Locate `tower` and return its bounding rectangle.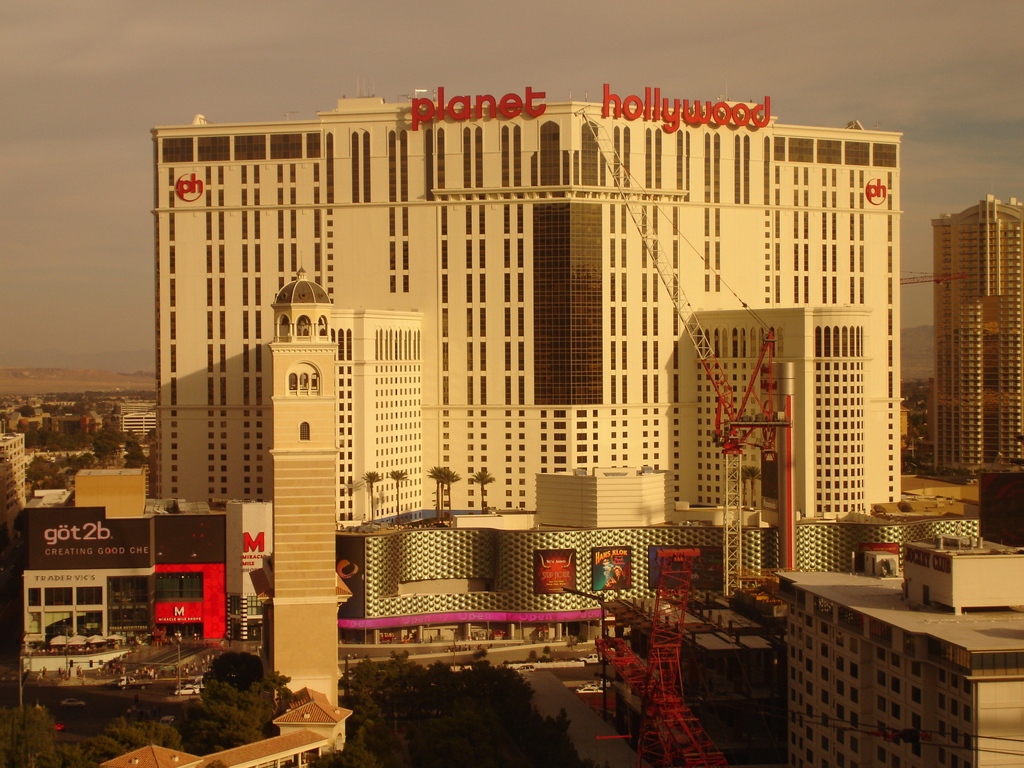
crop(121, 60, 908, 624).
